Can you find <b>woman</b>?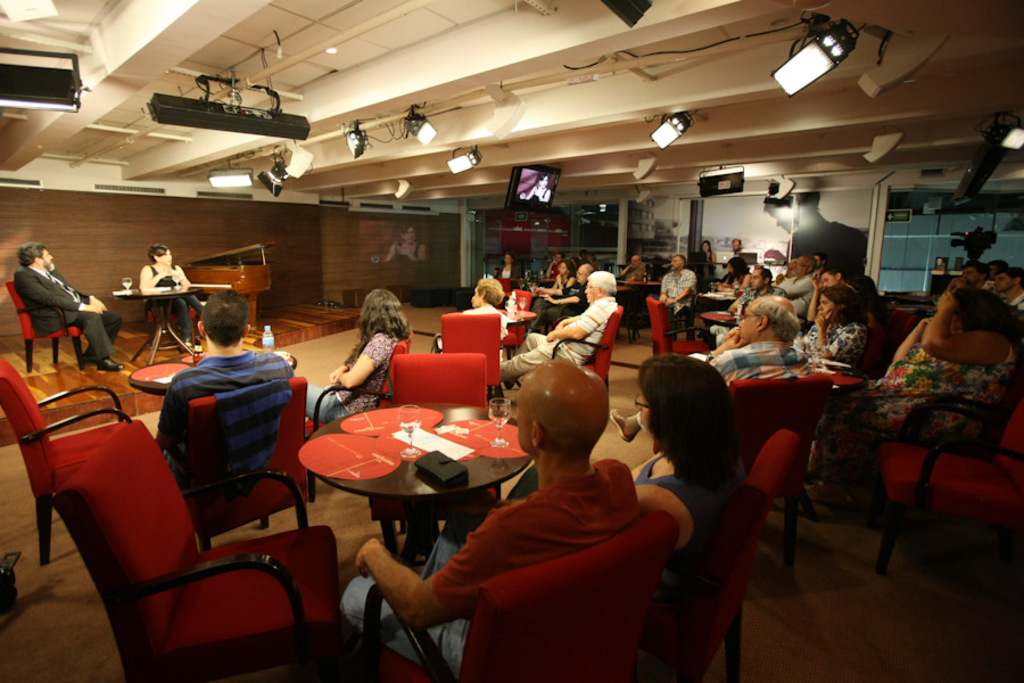
Yes, bounding box: (left=716, top=256, right=753, bottom=307).
